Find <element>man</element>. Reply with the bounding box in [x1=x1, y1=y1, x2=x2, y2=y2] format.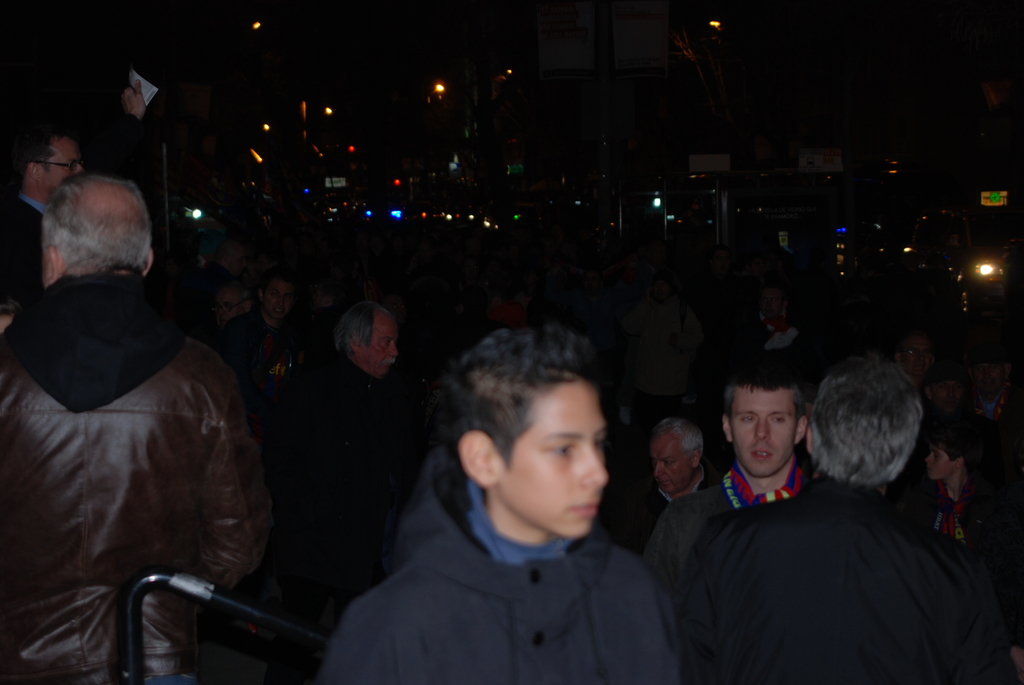
[x1=701, y1=352, x2=982, y2=684].
